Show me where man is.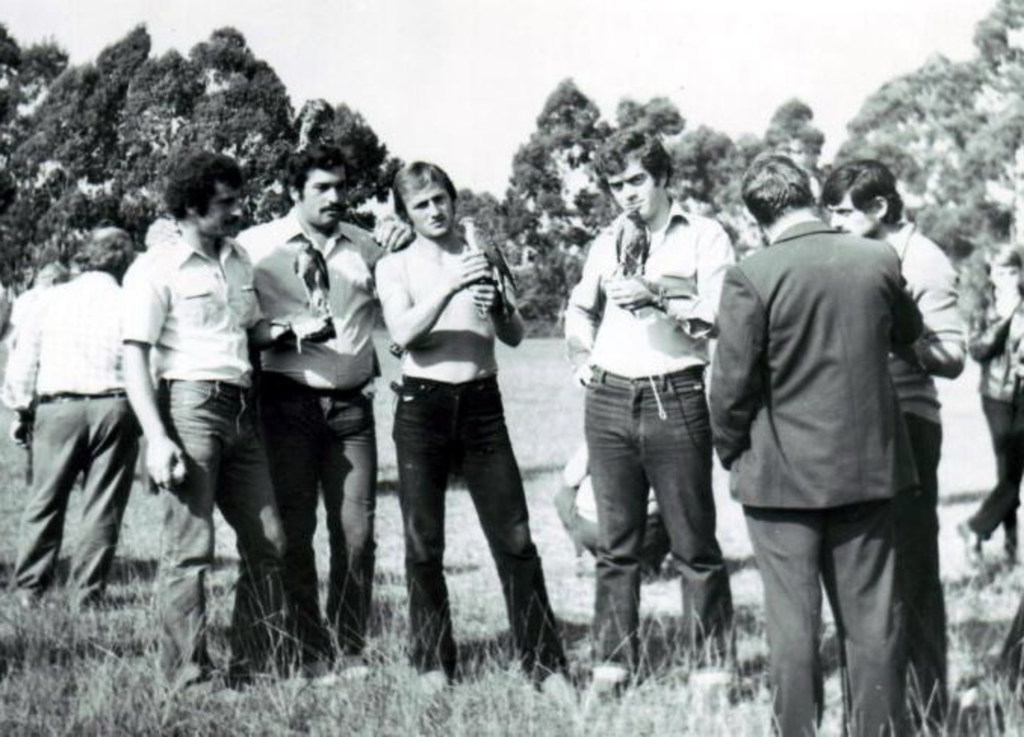
man is at detection(564, 124, 740, 699).
